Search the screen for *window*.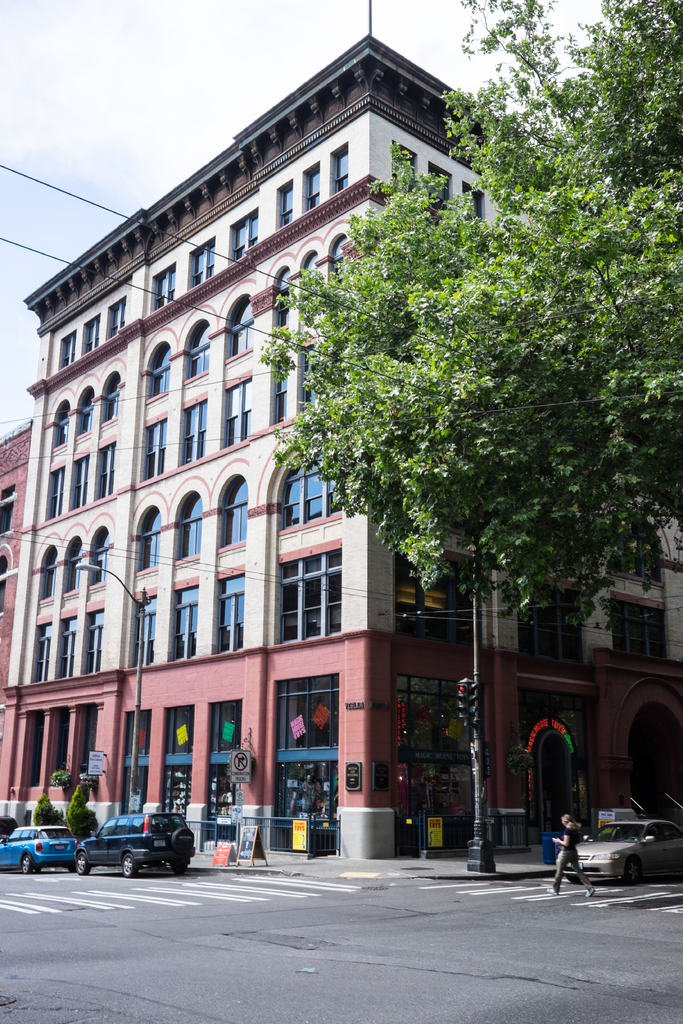
Found at select_region(226, 209, 258, 259).
